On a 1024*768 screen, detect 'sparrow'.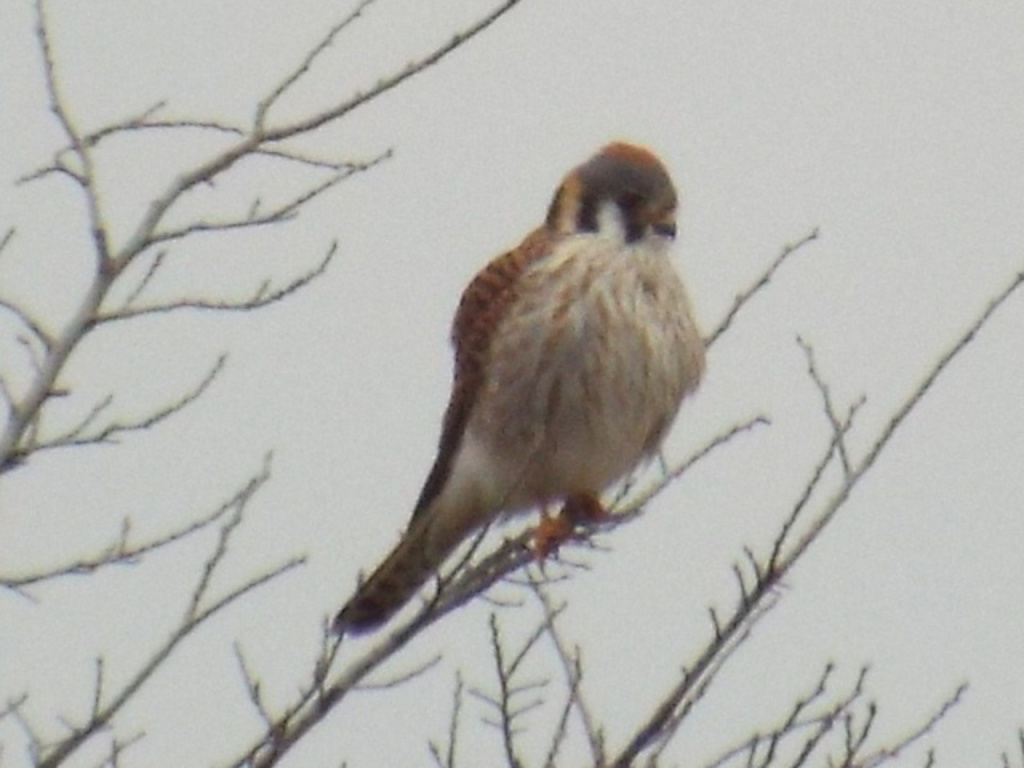
crop(331, 139, 706, 638).
